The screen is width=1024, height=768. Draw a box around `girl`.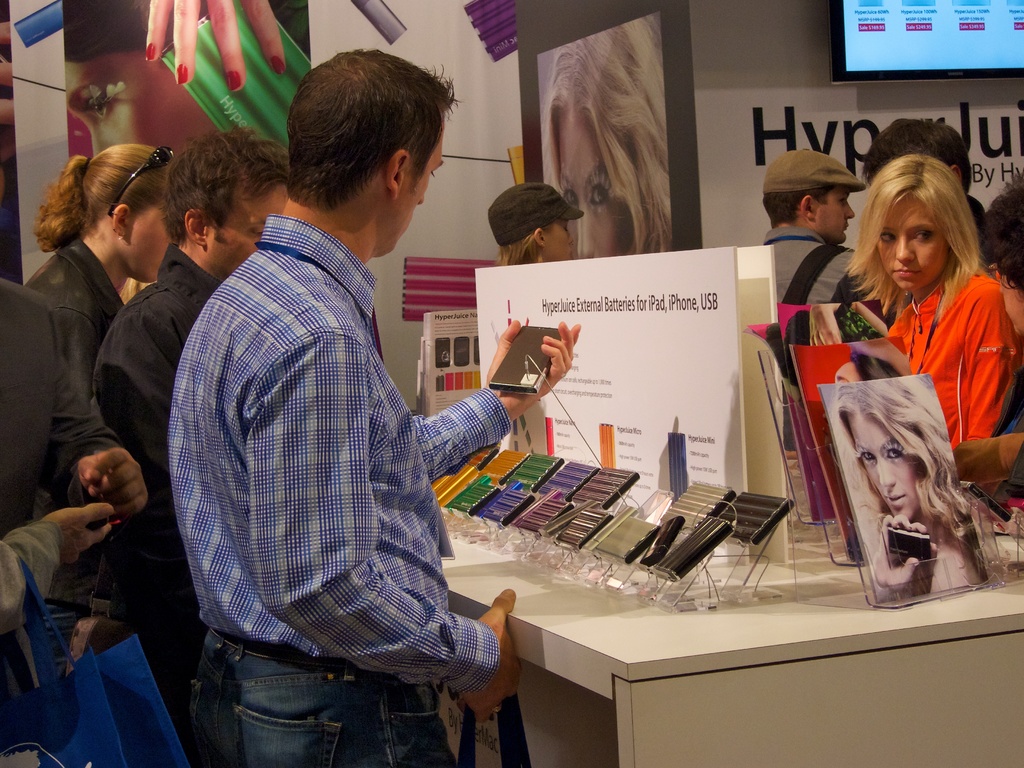
rect(845, 378, 957, 592).
